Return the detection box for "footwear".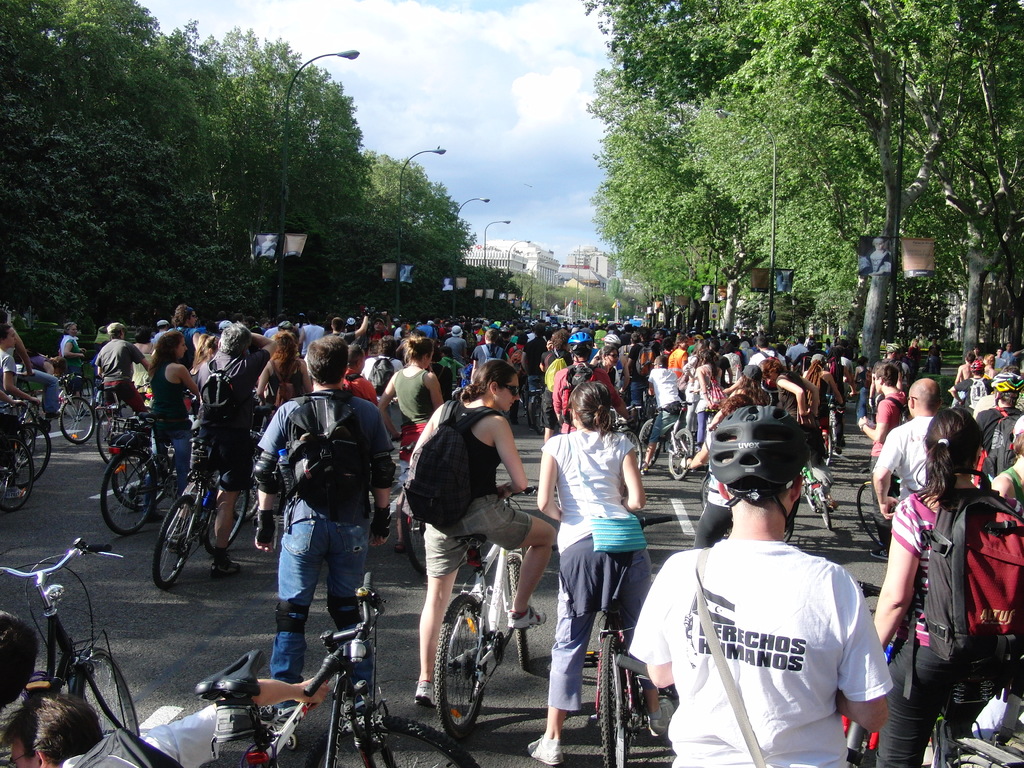
[left=416, top=671, right=443, bottom=709].
